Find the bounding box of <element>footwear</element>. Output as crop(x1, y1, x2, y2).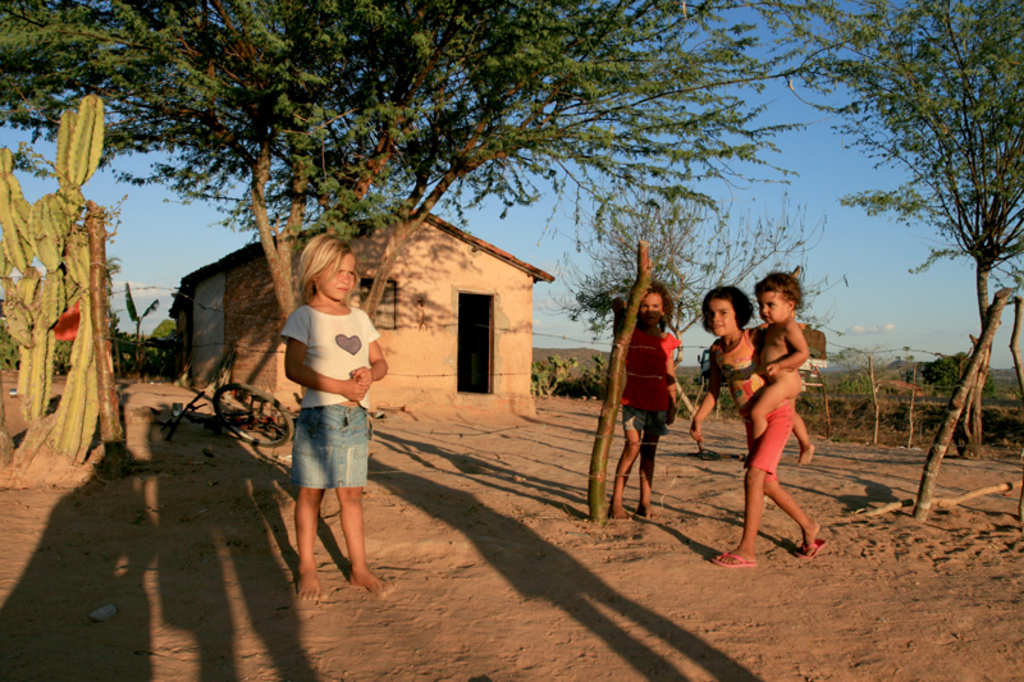
crop(792, 534, 831, 563).
